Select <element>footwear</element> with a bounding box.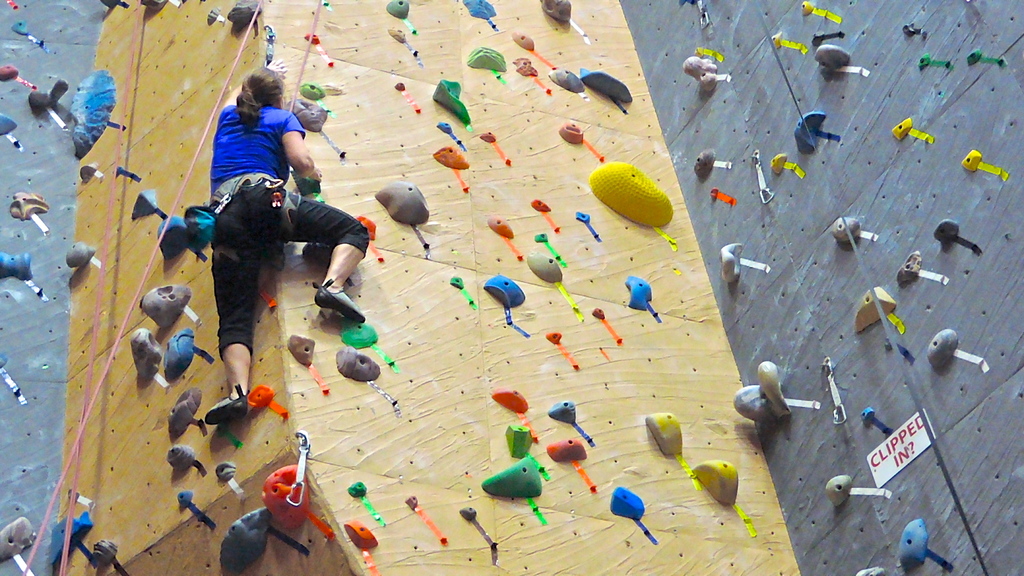
detection(194, 390, 252, 420).
